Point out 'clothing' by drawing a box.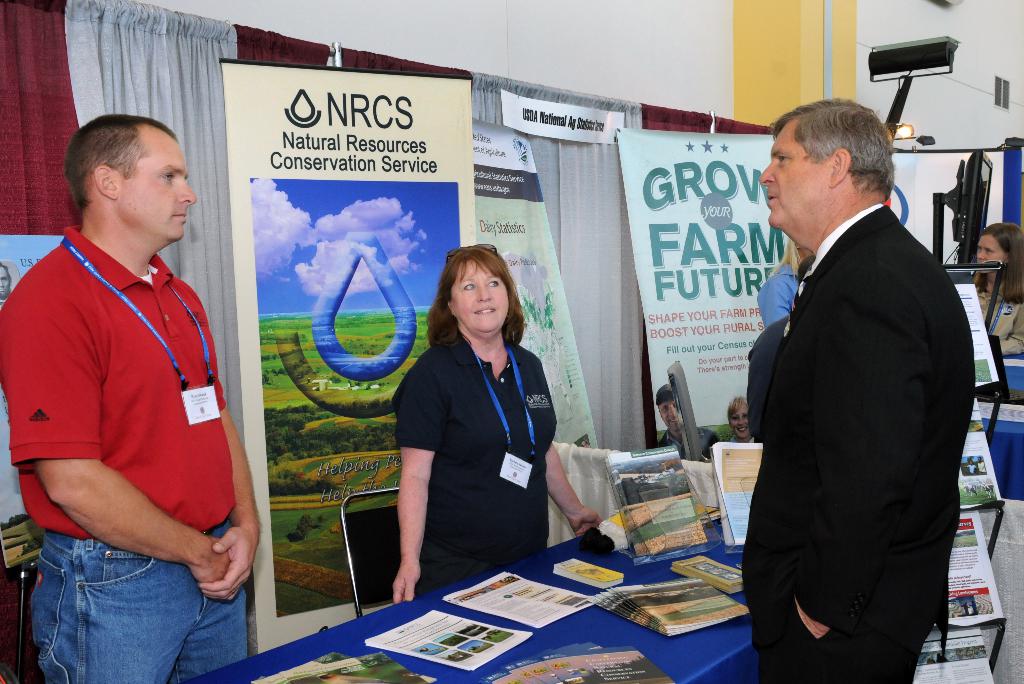
pyautogui.locateOnScreen(978, 287, 1023, 358).
